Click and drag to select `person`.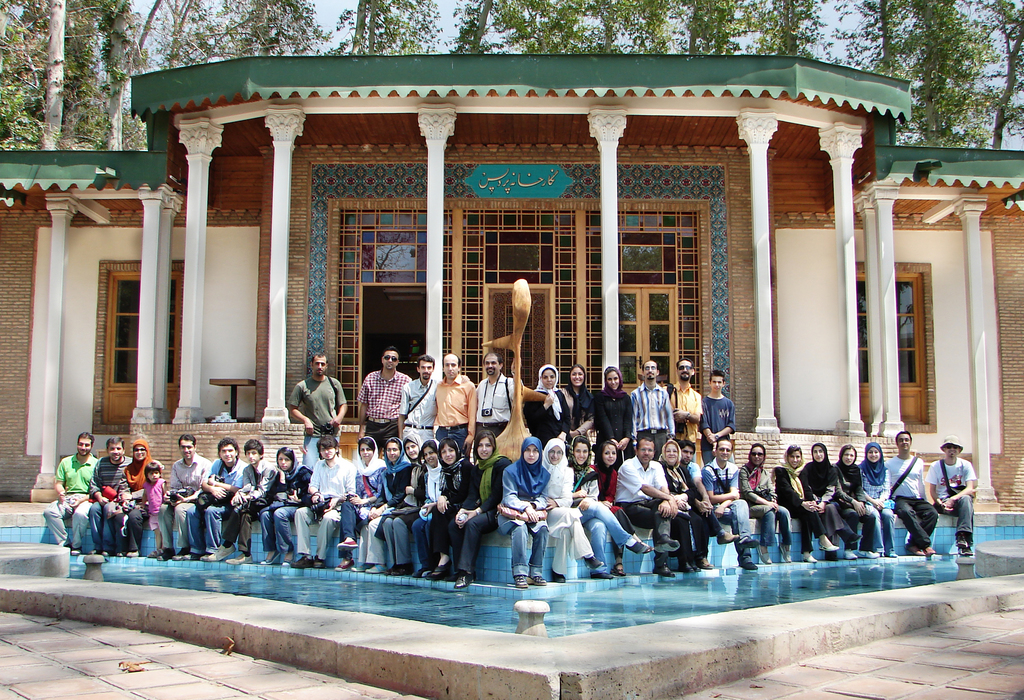
Selection: (93, 445, 129, 555).
